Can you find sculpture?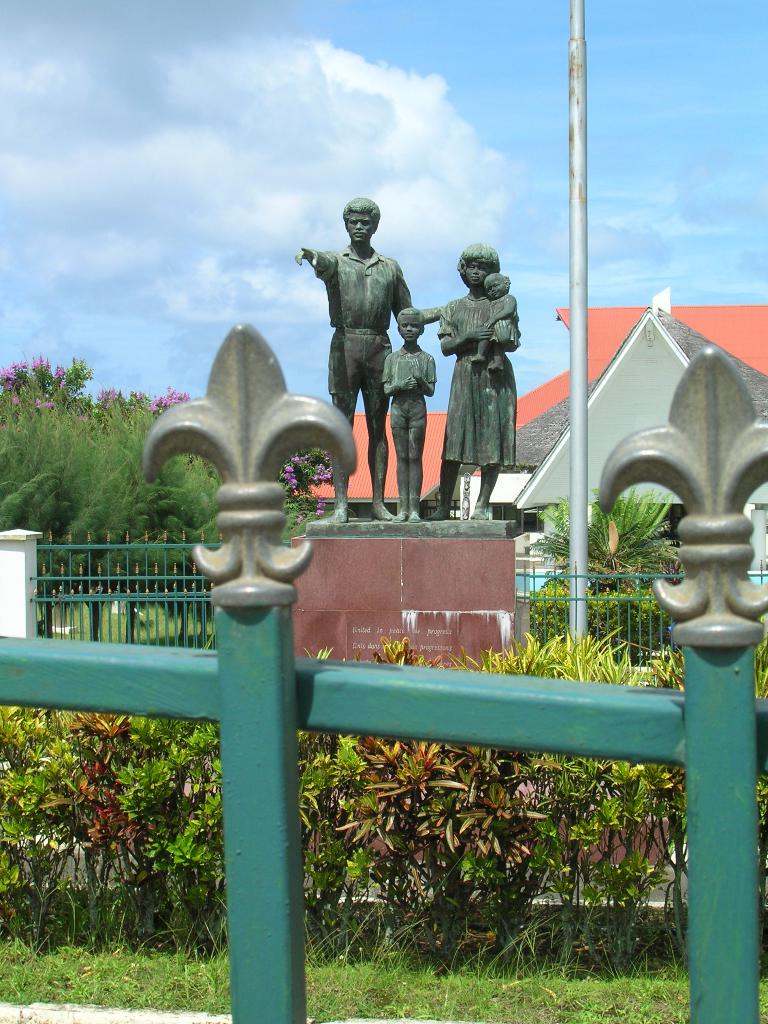
Yes, bounding box: 434, 227, 538, 489.
